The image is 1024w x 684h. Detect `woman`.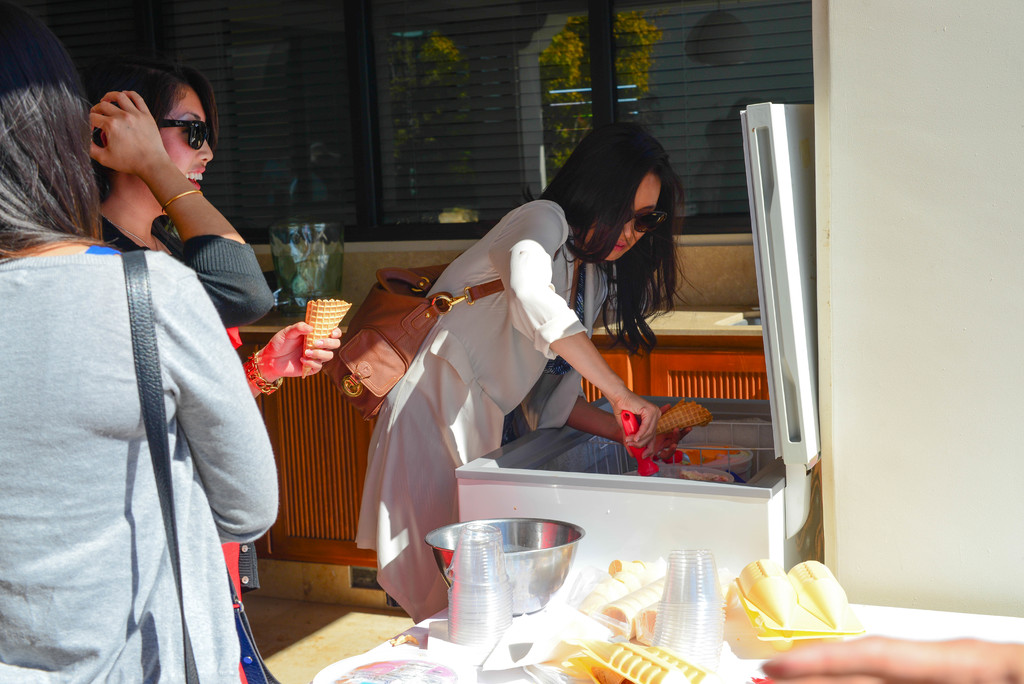
Detection: [92, 56, 346, 683].
